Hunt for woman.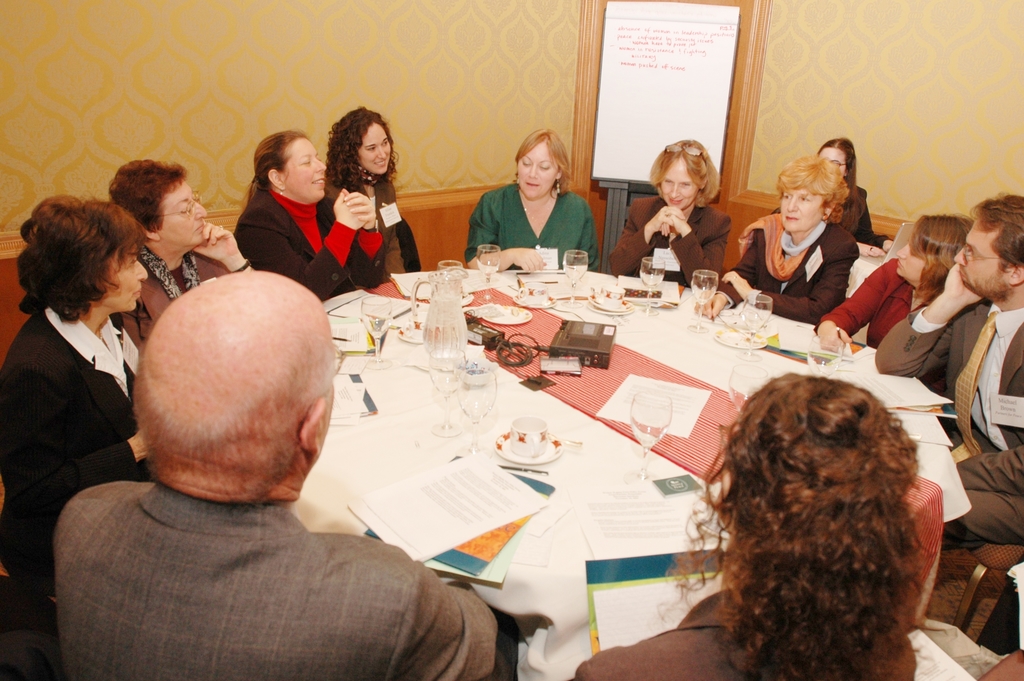
Hunted down at locate(767, 139, 899, 260).
